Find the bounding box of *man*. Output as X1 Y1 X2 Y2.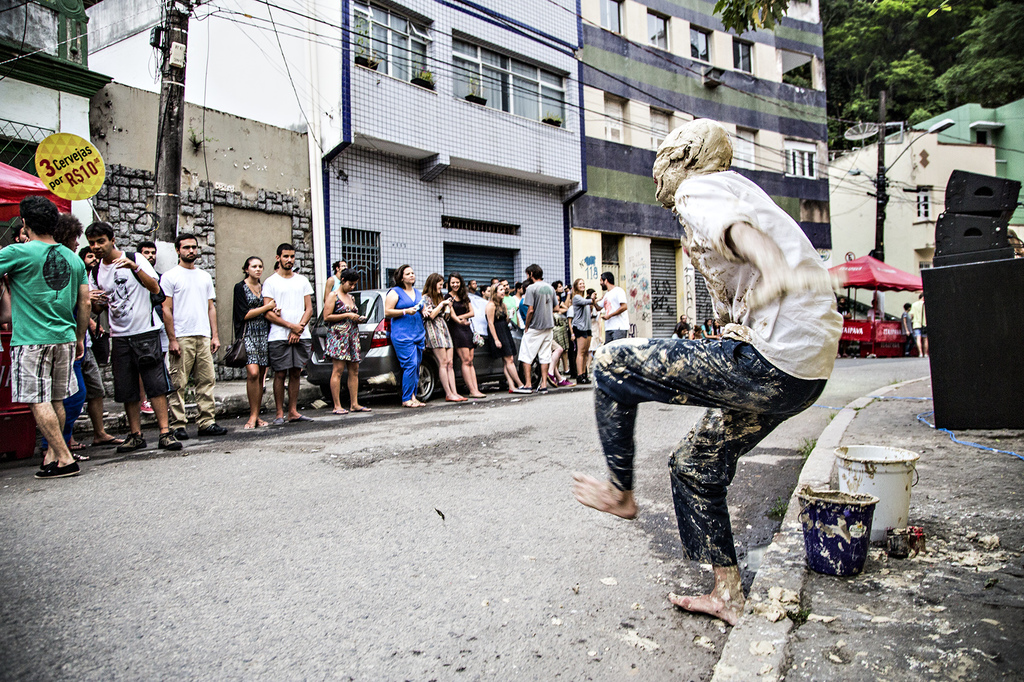
836 296 852 360.
